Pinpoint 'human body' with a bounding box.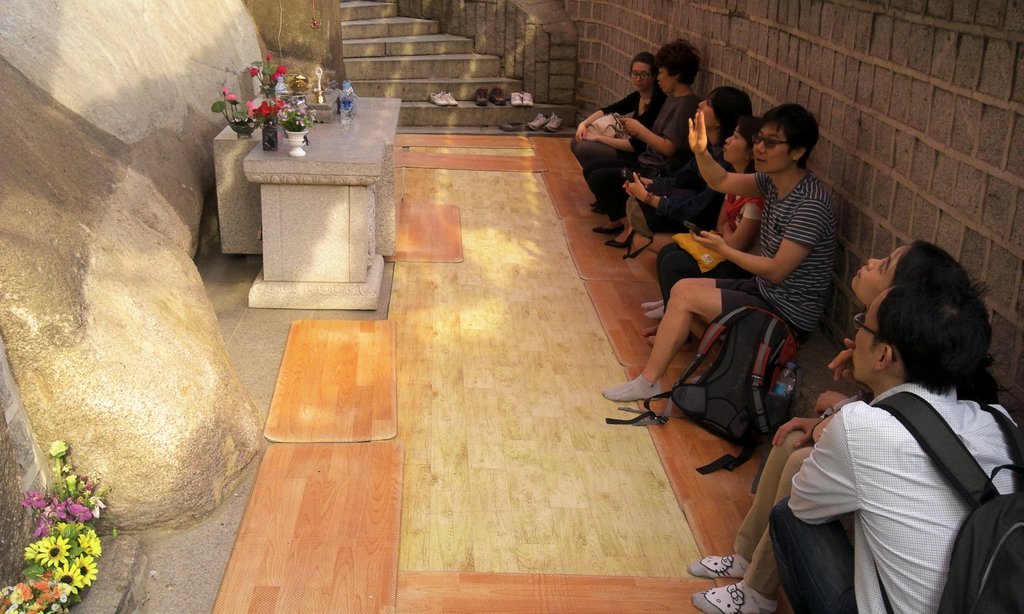
<box>632,160,774,330</box>.
